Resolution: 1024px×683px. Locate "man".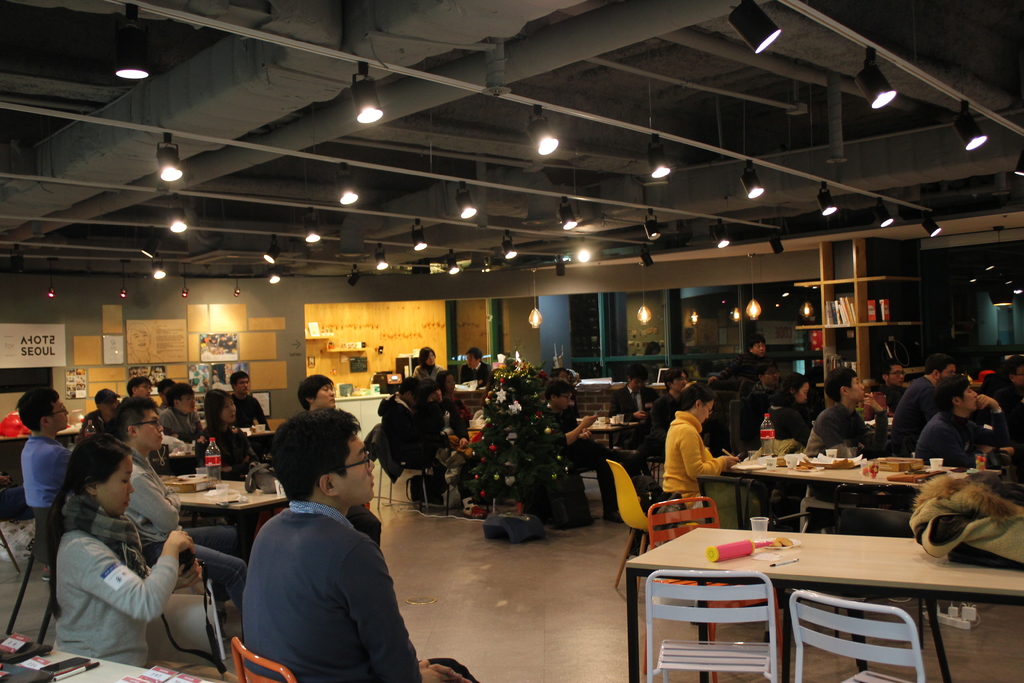
detection(543, 374, 628, 521).
